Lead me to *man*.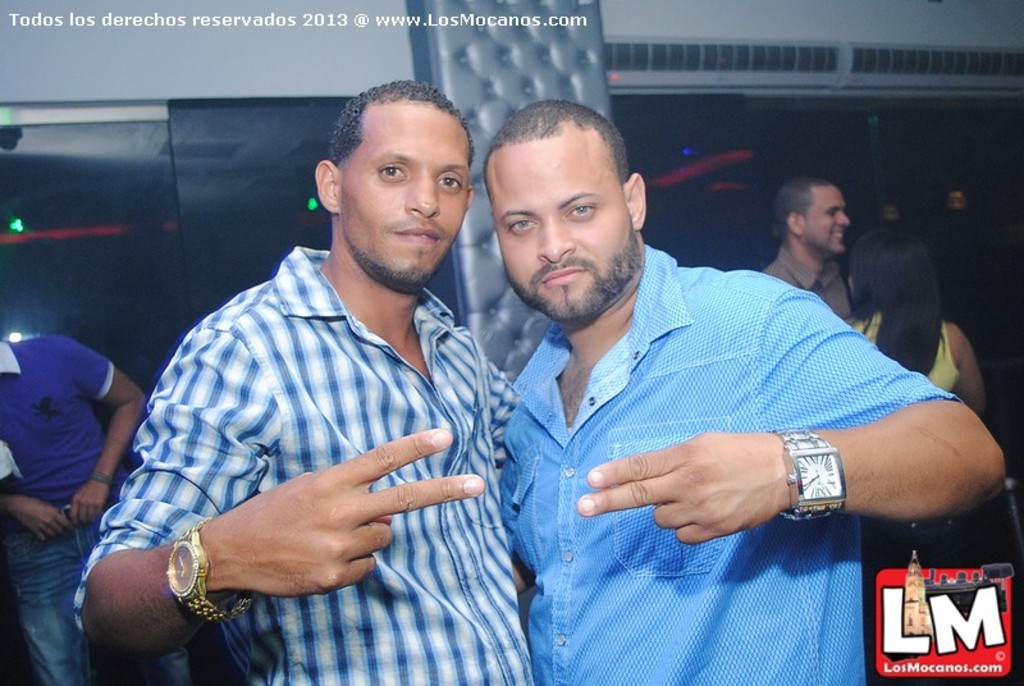
Lead to x1=489, y1=101, x2=1012, y2=685.
